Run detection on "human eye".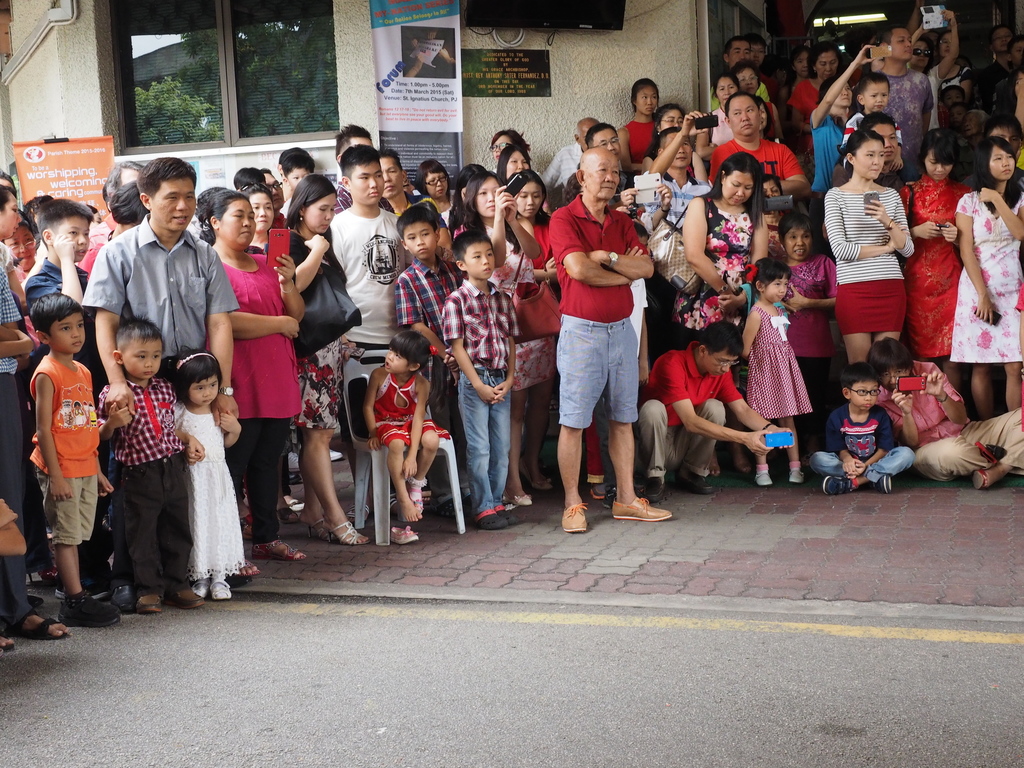
Result: {"x1": 991, "y1": 156, "x2": 1002, "y2": 162}.
